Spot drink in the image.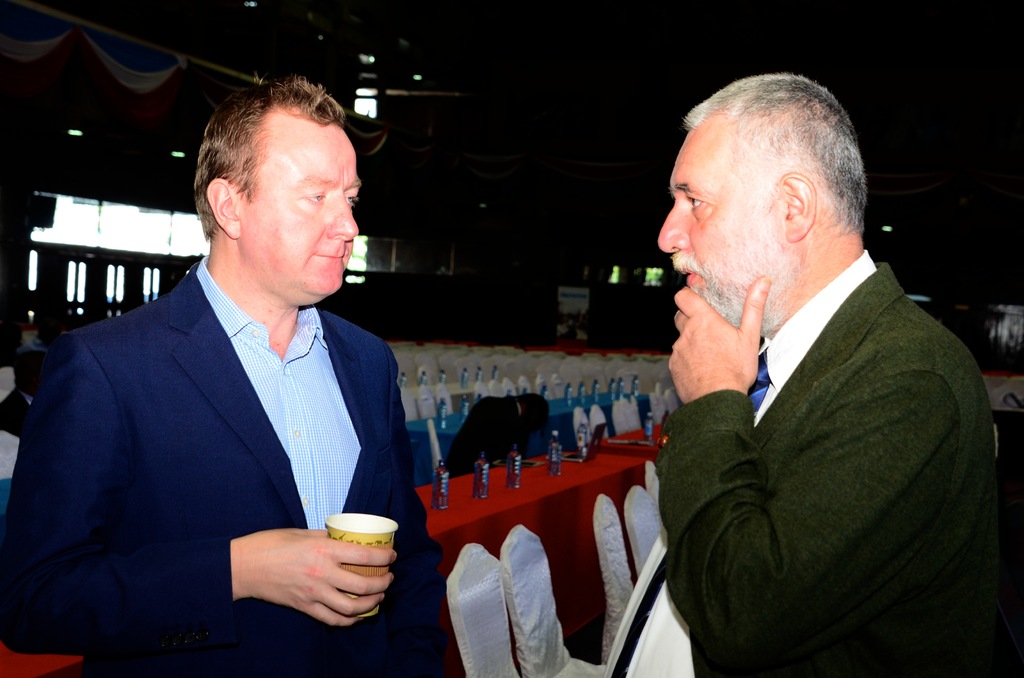
drink found at detection(460, 395, 468, 423).
